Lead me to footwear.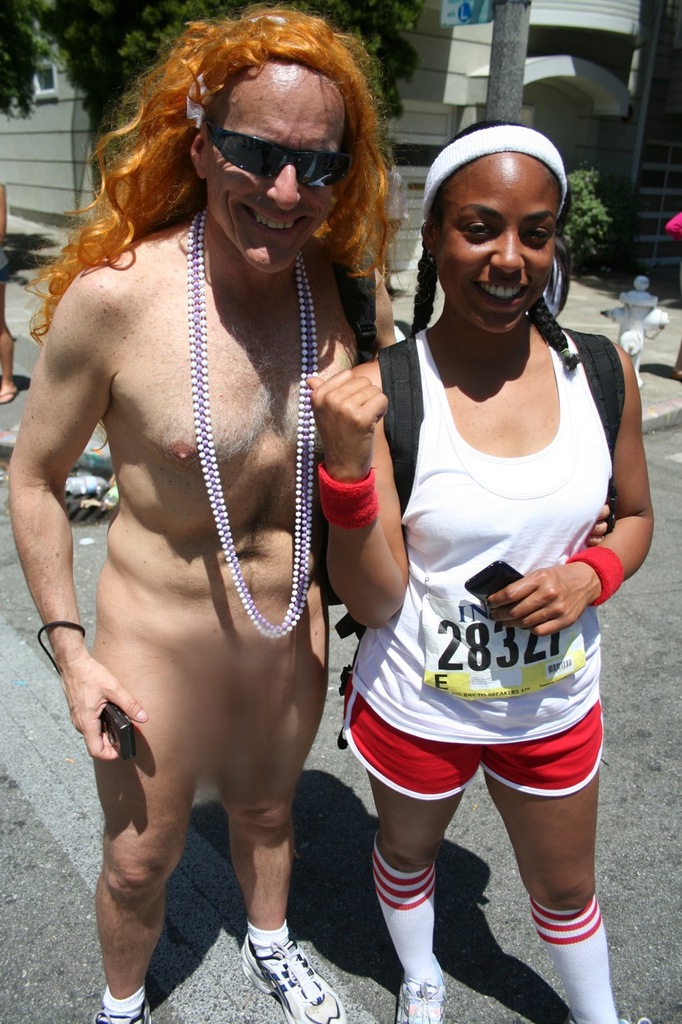
Lead to crop(0, 382, 22, 406).
